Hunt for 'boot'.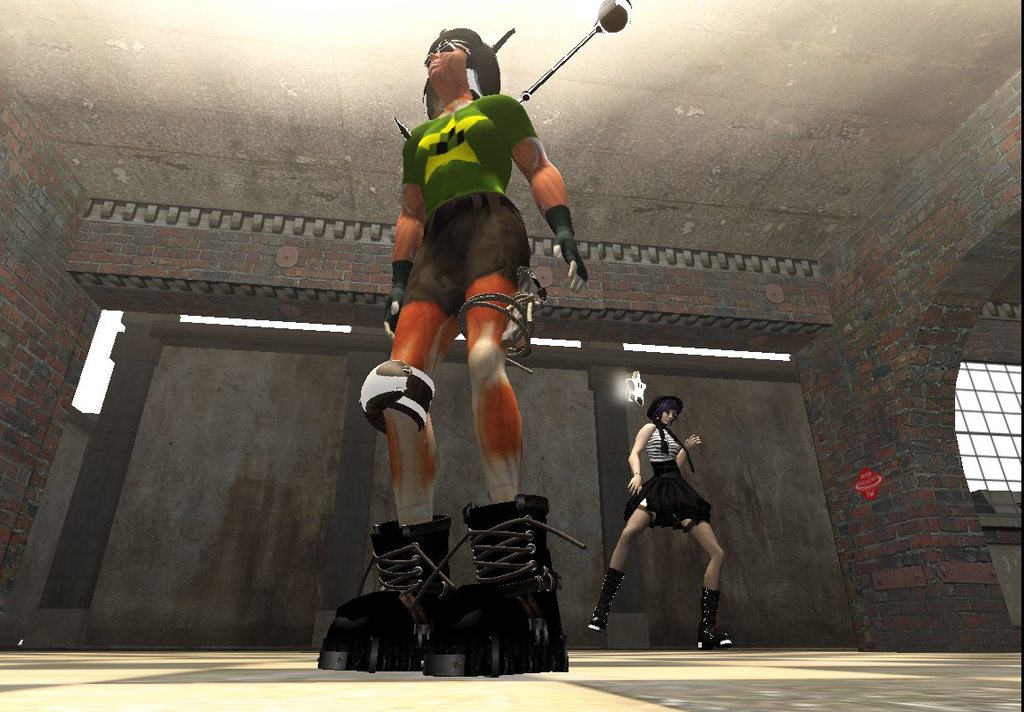
Hunted down at region(307, 525, 445, 668).
